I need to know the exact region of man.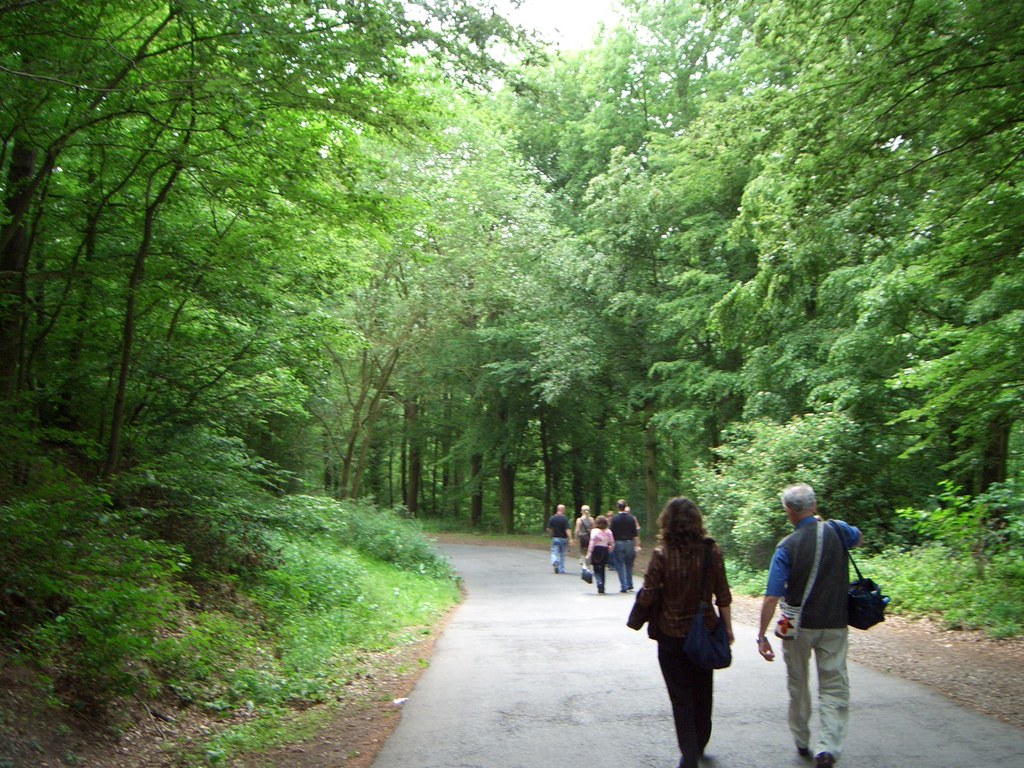
Region: <box>611,499,637,595</box>.
